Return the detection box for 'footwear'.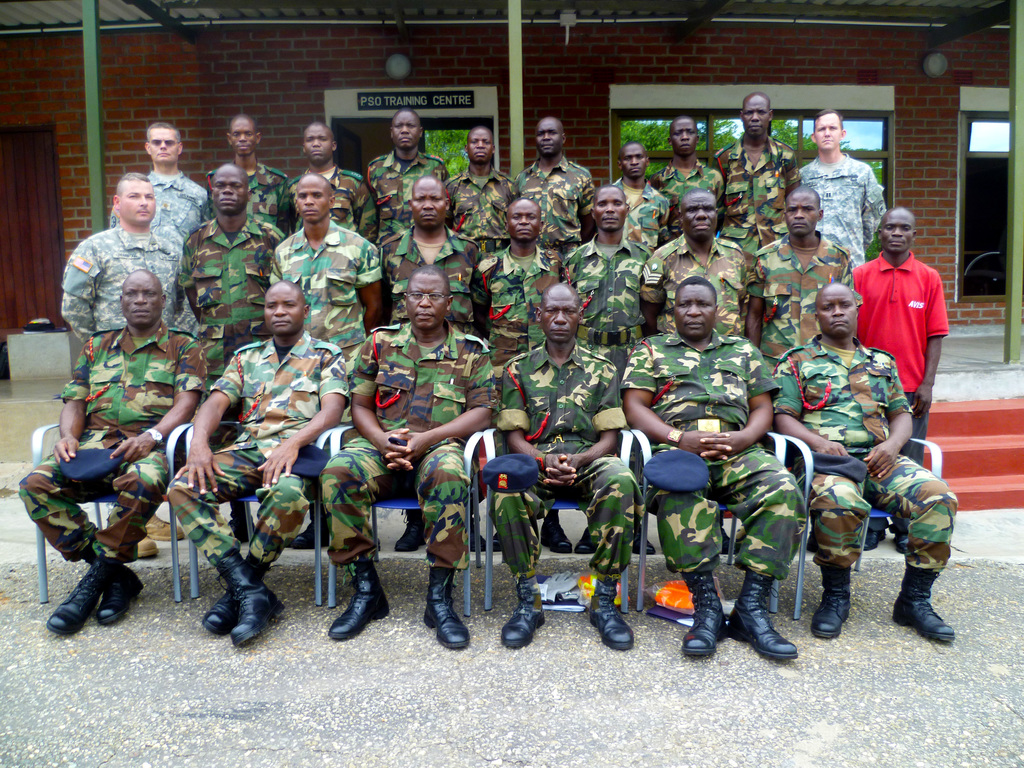
[893,567,957,641].
